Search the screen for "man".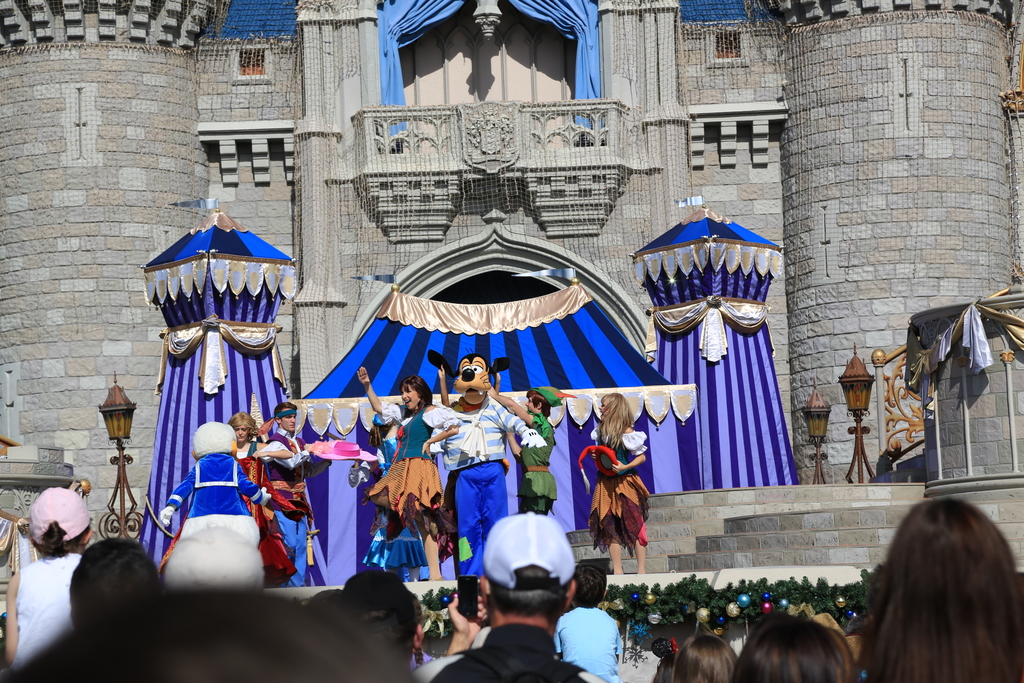
Found at l=567, t=583, r=630, b=682.
